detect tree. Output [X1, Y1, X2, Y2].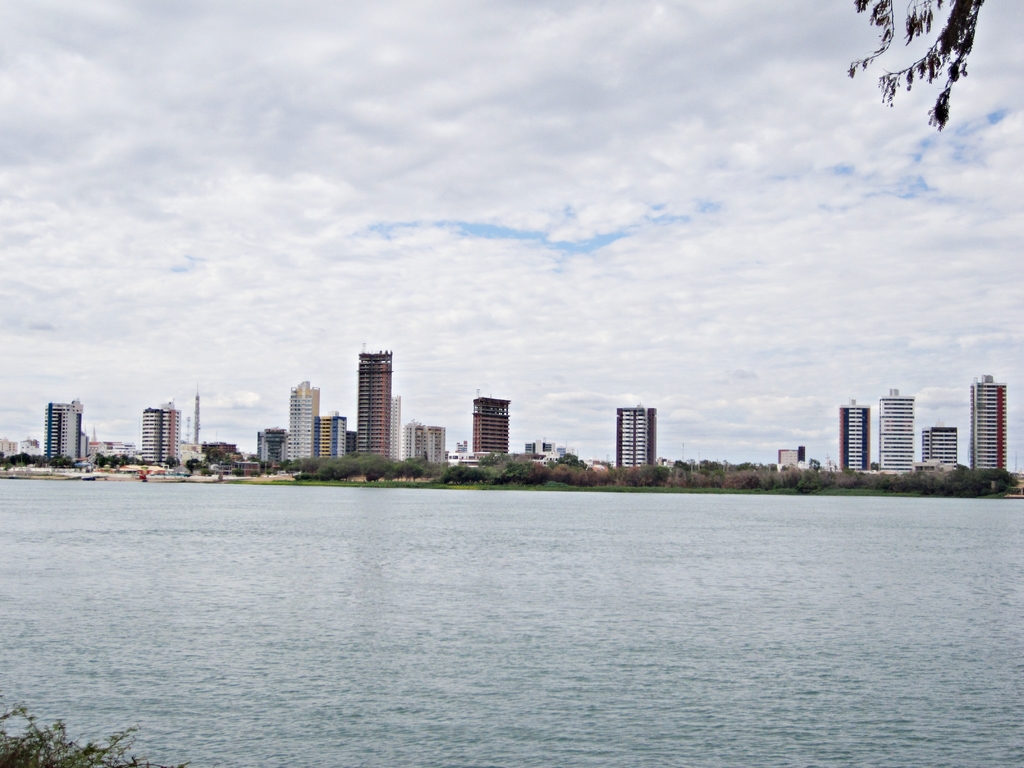
[124, 453, 144, 464].
